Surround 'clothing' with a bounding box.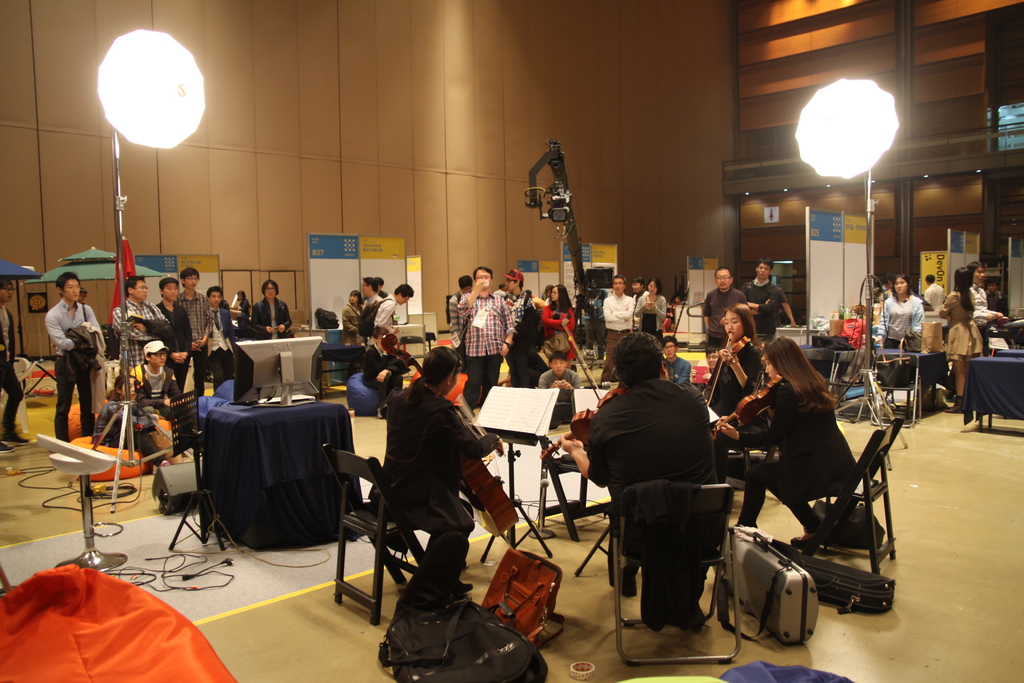
{"left": 44, "top": 298, "right": 109, "bottom": 440}.
